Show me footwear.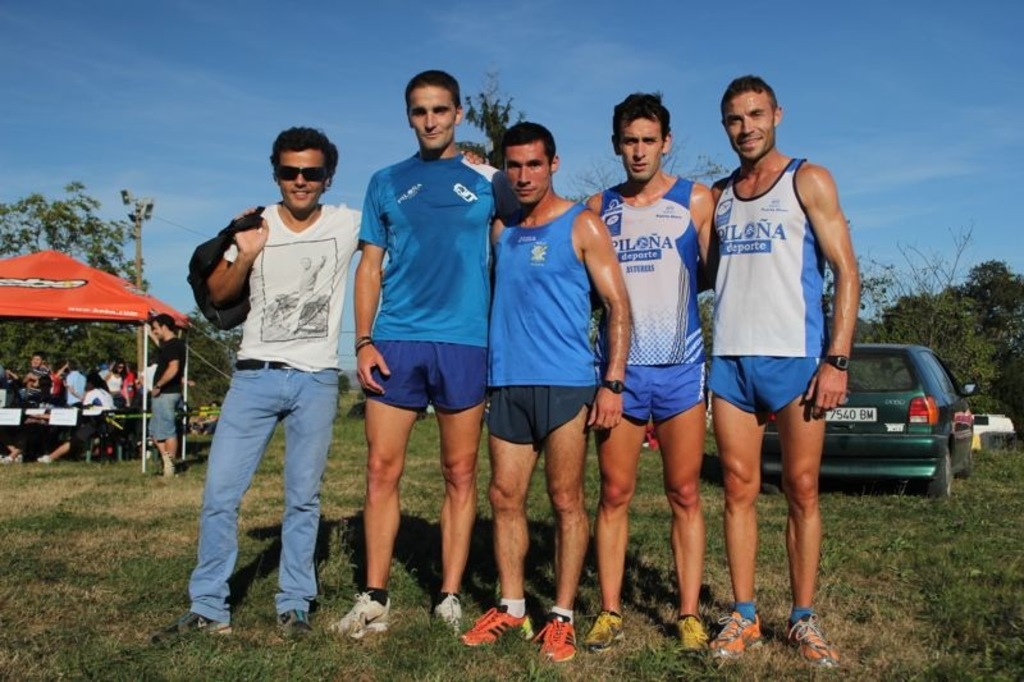
footwear is here: select_region(276, 613, 315, 641).
